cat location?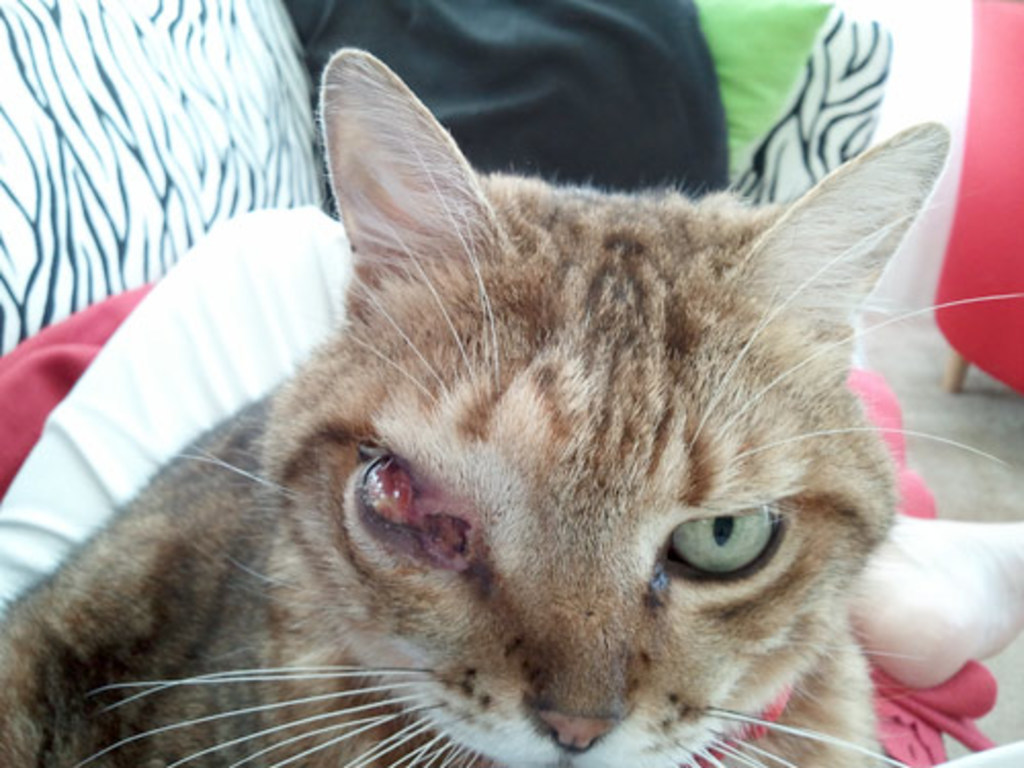
detection(0, 43, 1022, 766)
